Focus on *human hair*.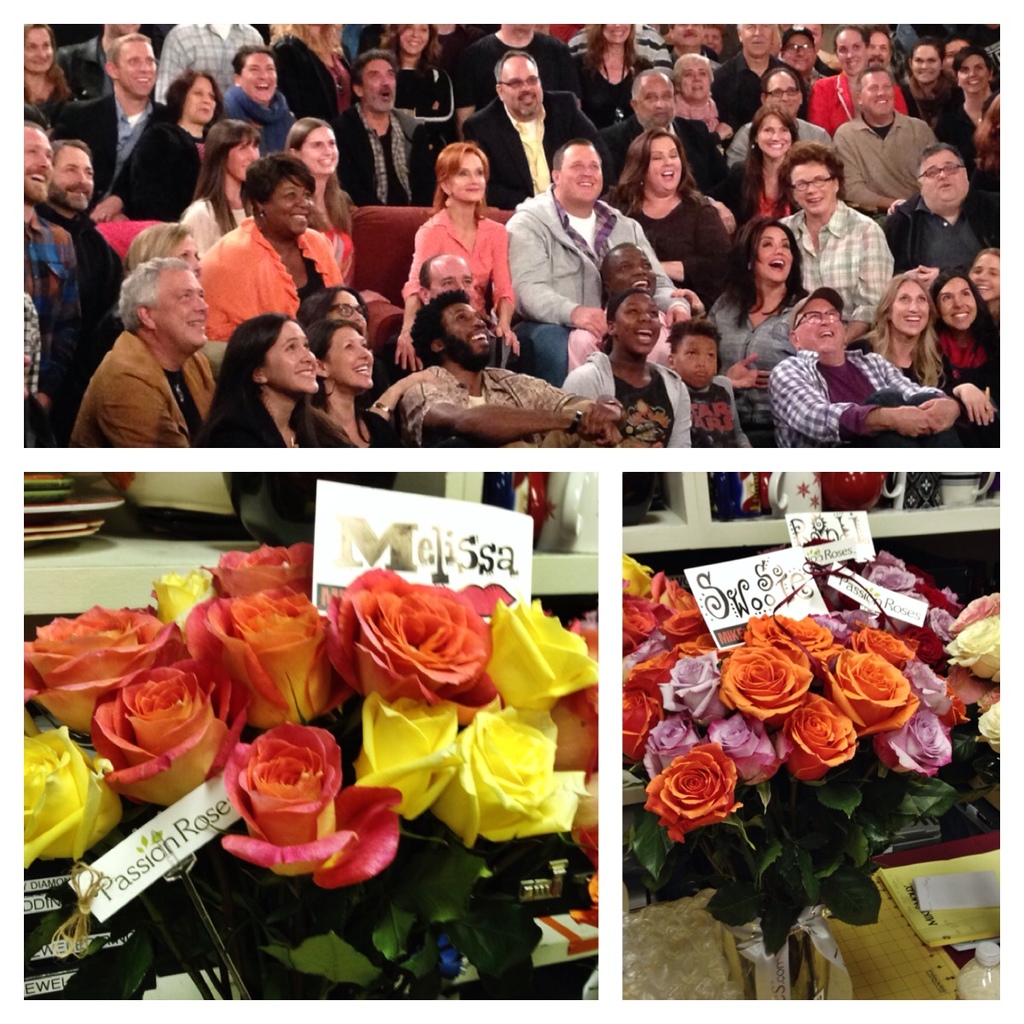
Focused at bbox=[286, 116, 352, 237].
